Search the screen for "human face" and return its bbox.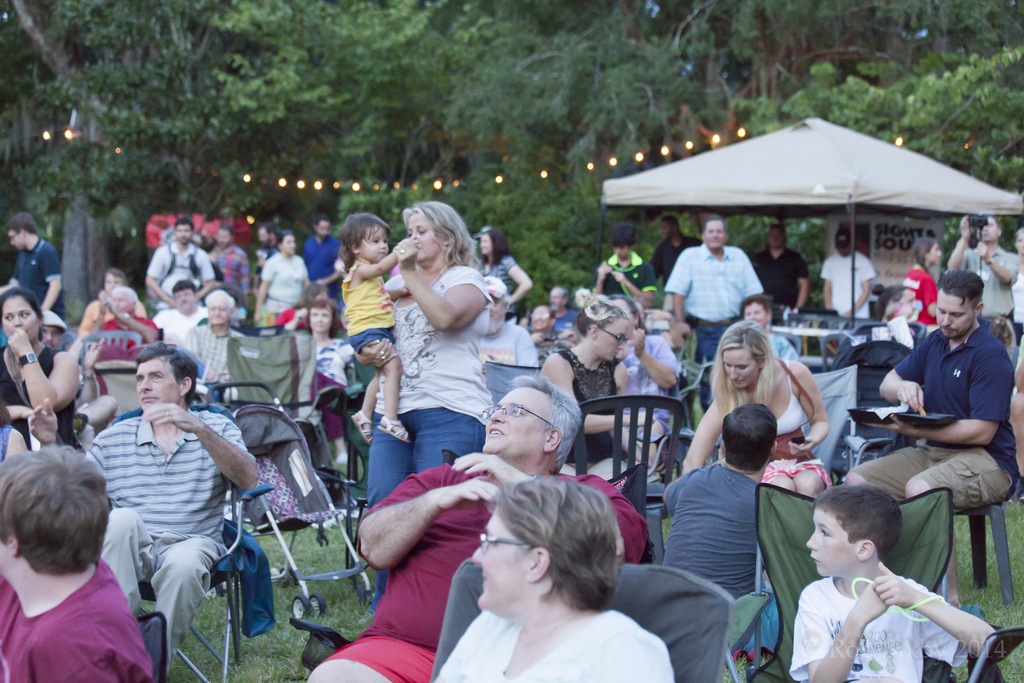
Found: crop(204, 293, 230, 325).
